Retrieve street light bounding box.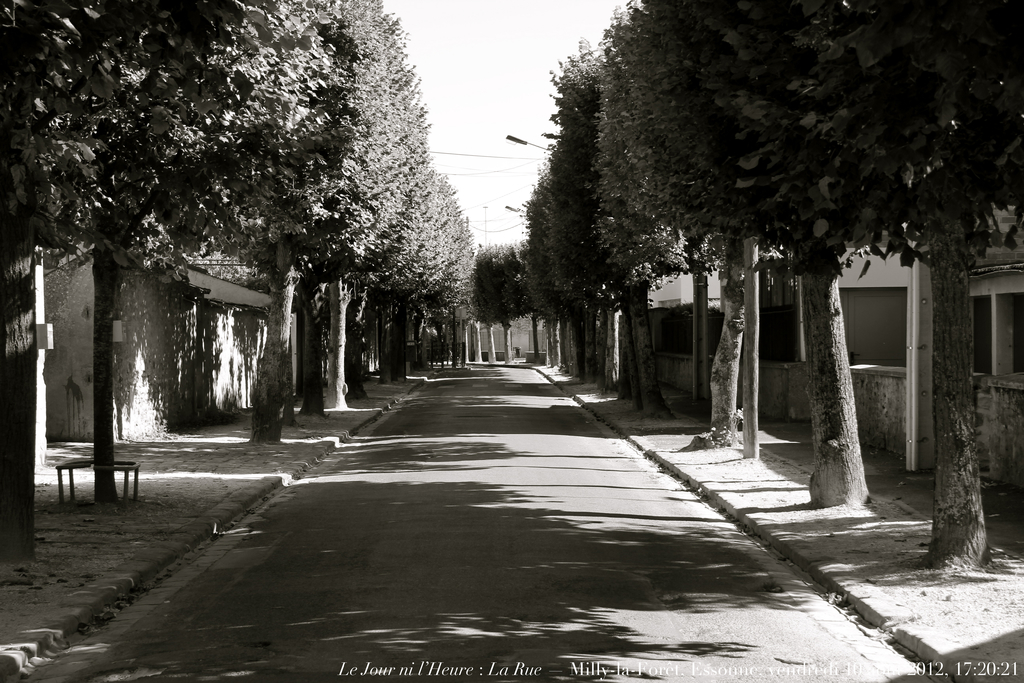
Bounding box: box=[506, 135, 545, 148].
